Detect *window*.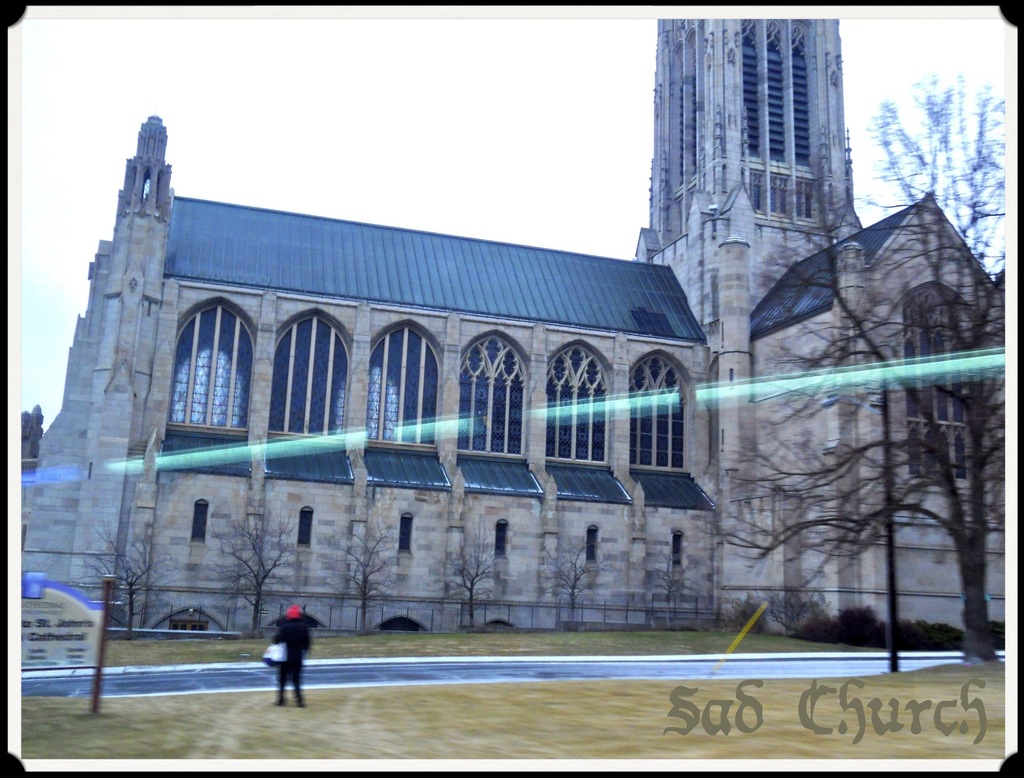
Detected at x1=268 y1=303 x2=347 y2=455.
